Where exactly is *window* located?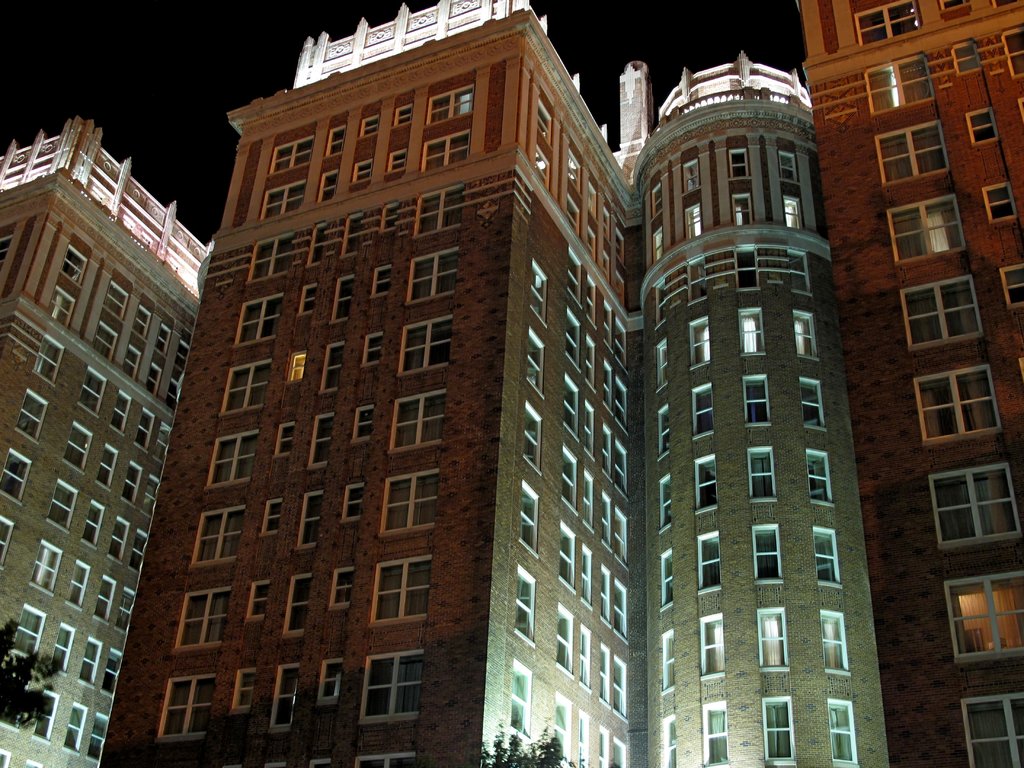
Its bounding box is (left=104, top=281, right=130, bottom=323).
